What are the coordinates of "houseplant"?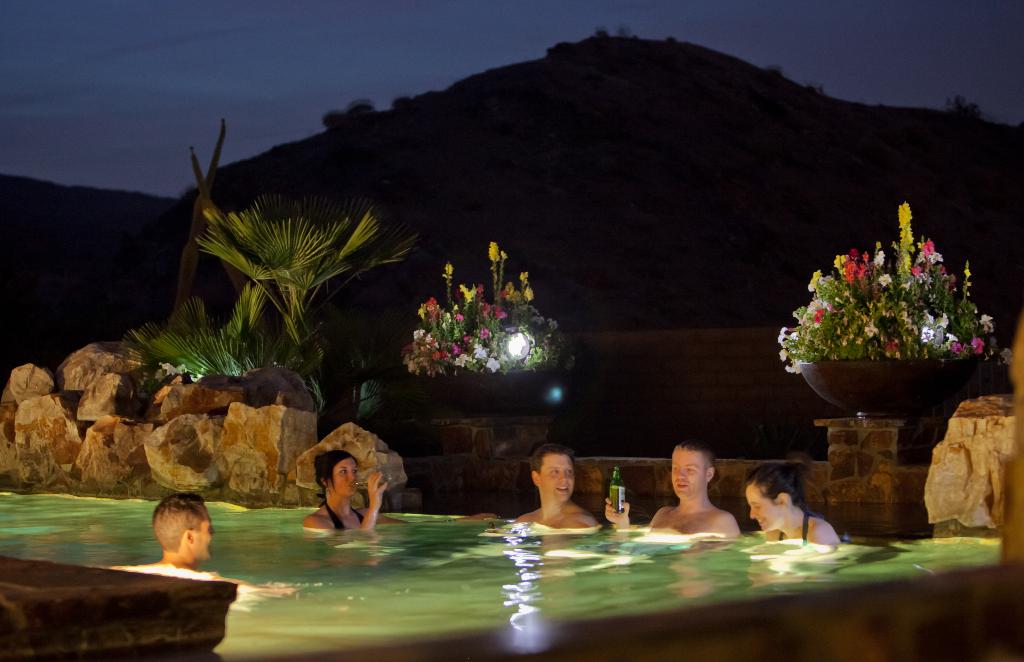
<box>394,239,584,428</box>.
